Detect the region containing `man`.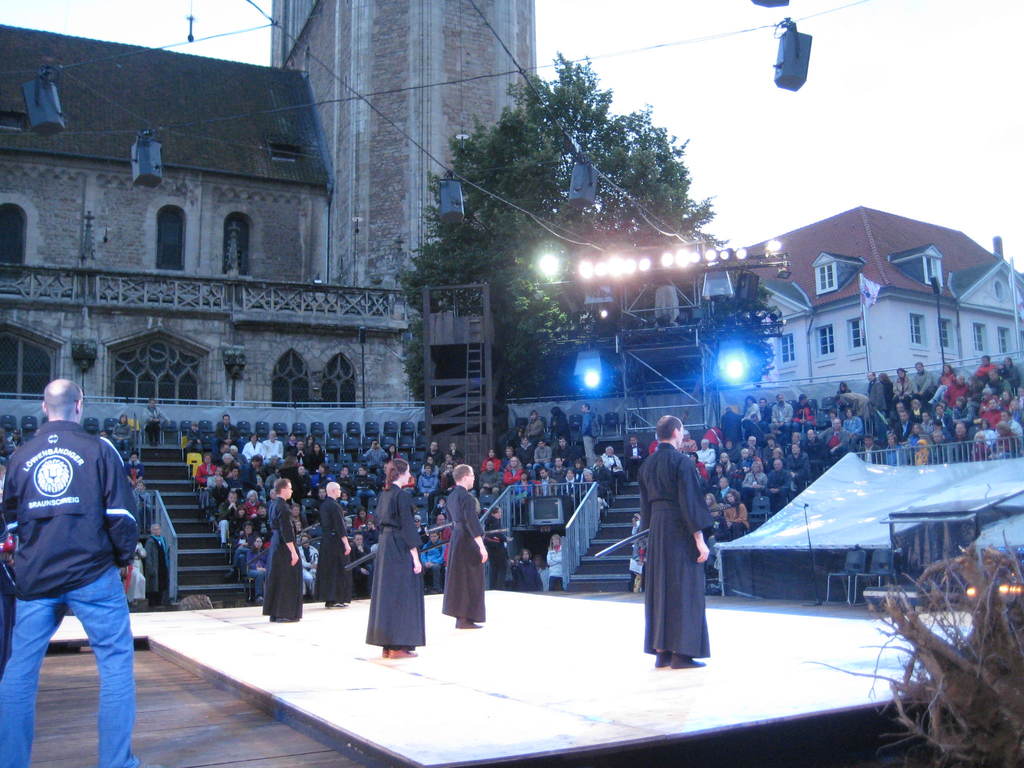
(417, 463, 440, 497).
